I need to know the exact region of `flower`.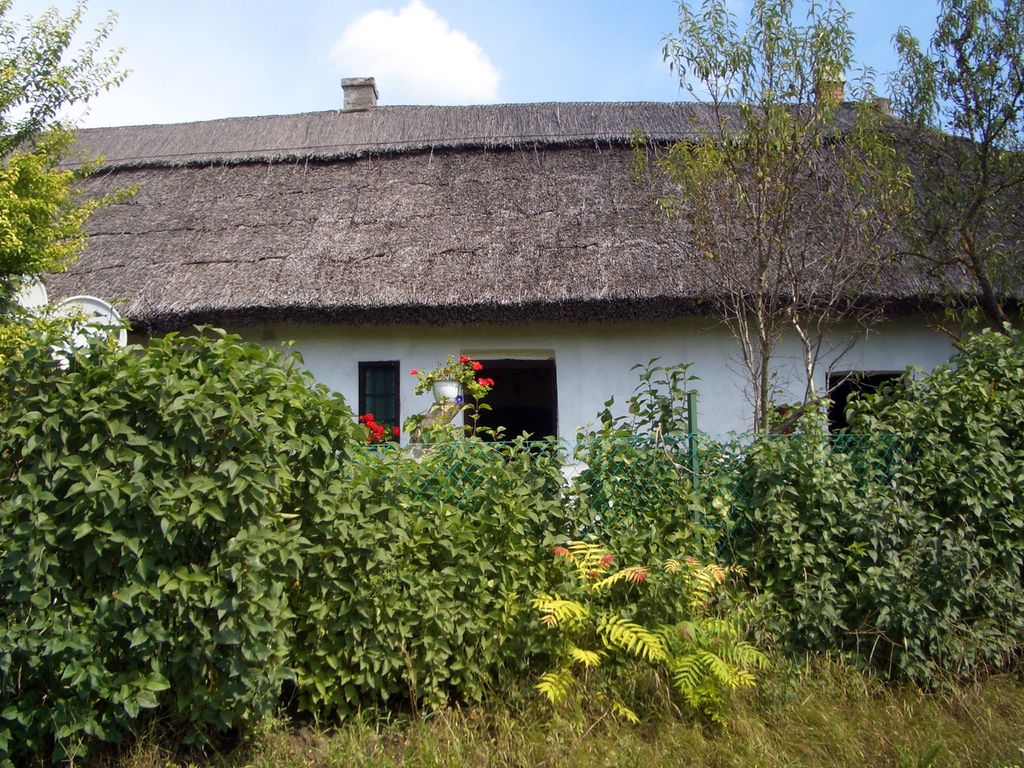
Region: {"left": 364, "top": 411, "right": 374, "bottom": 419}.
